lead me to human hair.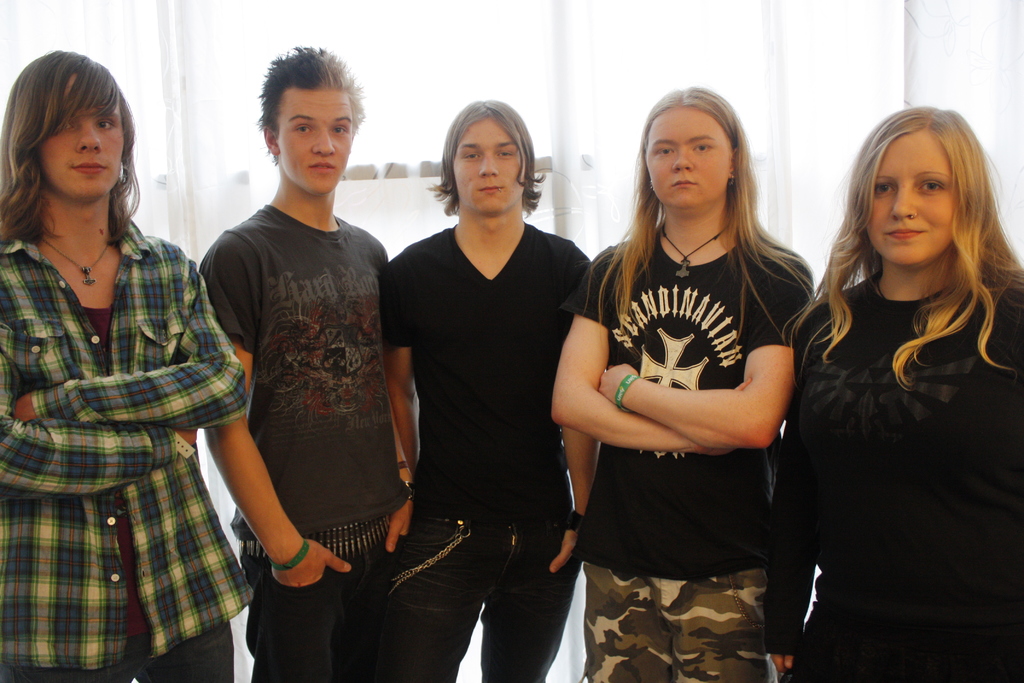
Lead to (left=781, top=104, right=1023, bottom=390).
